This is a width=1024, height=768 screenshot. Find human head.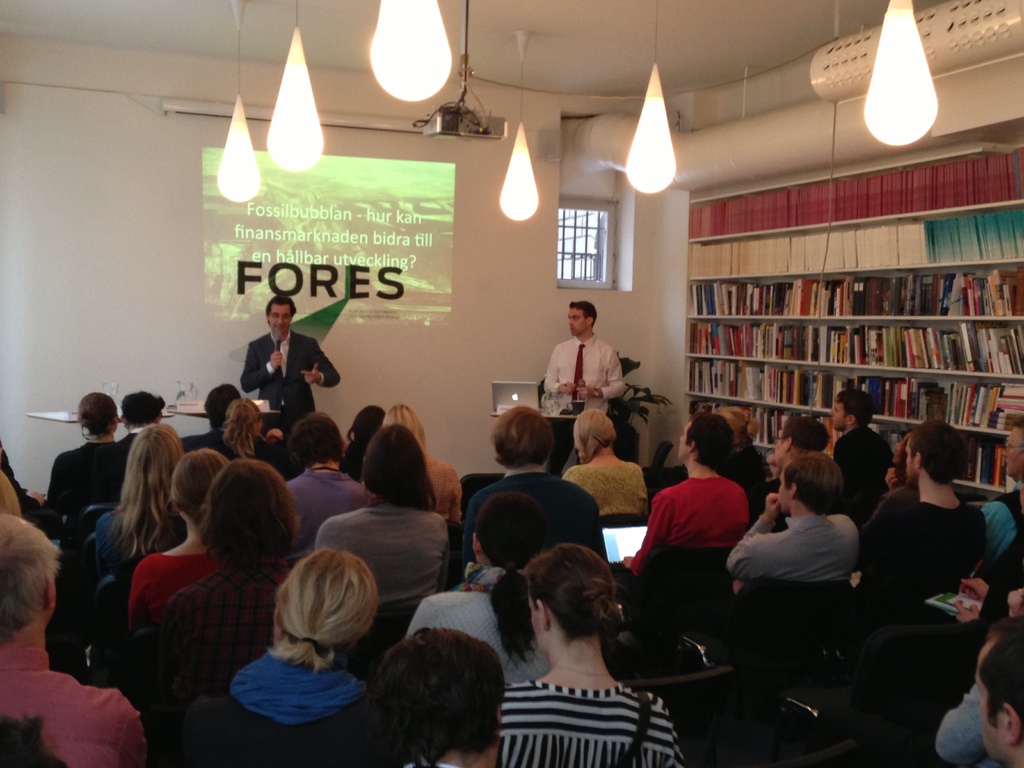
Bounding box: BBox(380, 400, 426, 451).
